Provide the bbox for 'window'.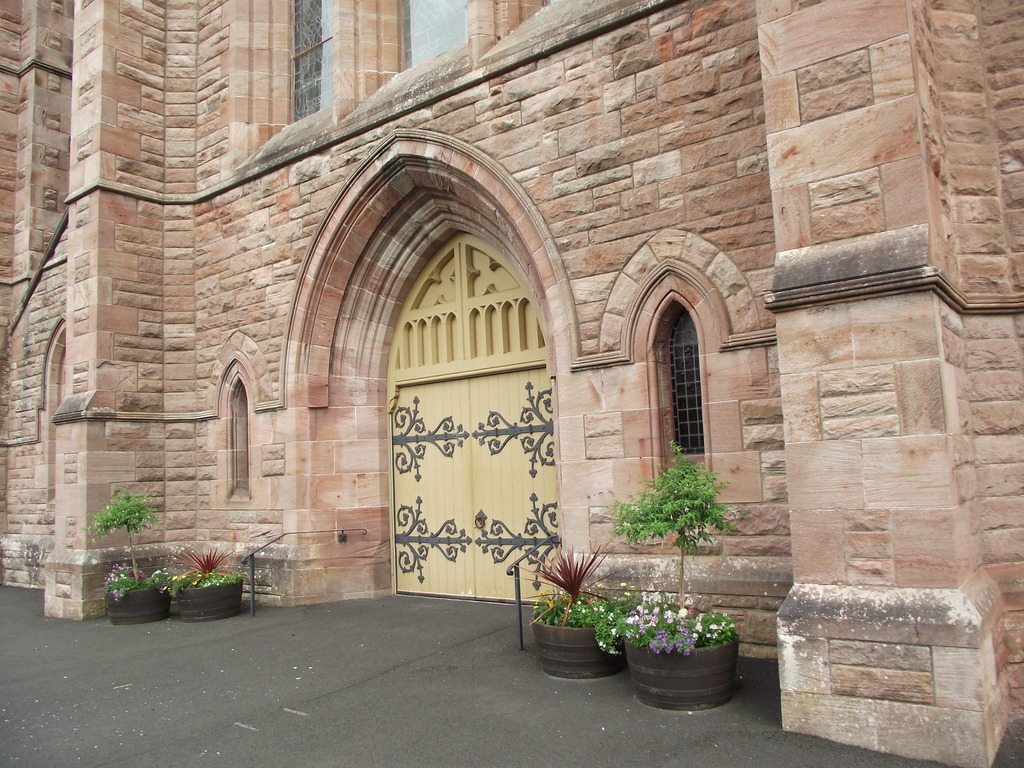
bbox=(655, 299, 717, 499).
